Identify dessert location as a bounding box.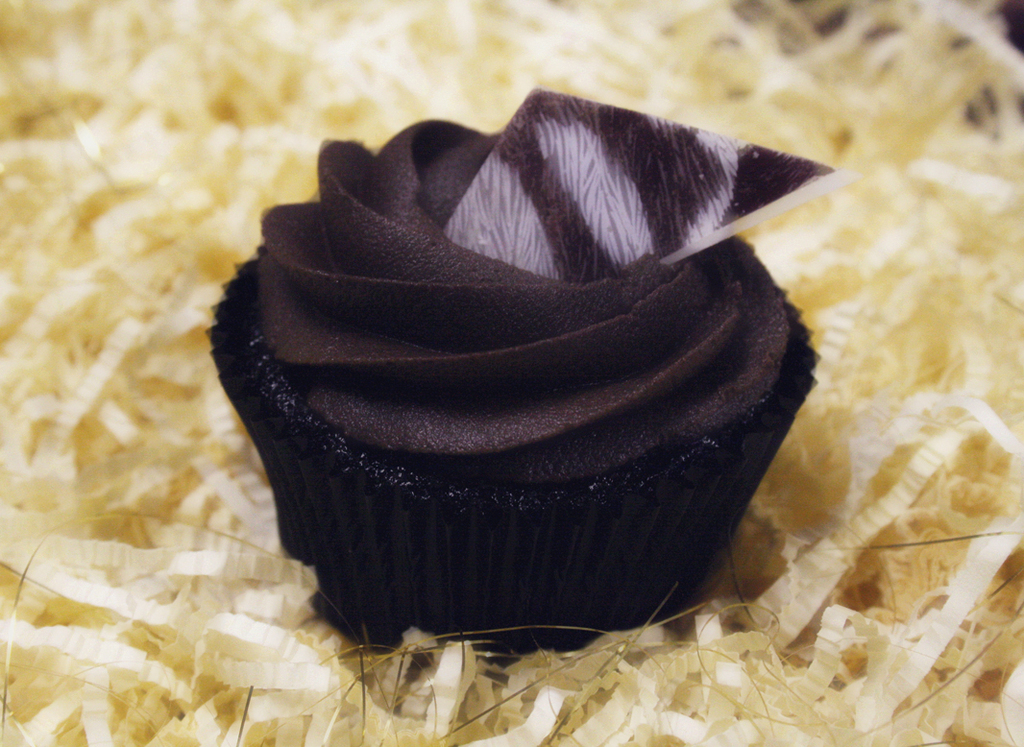
214:119:858:678.
